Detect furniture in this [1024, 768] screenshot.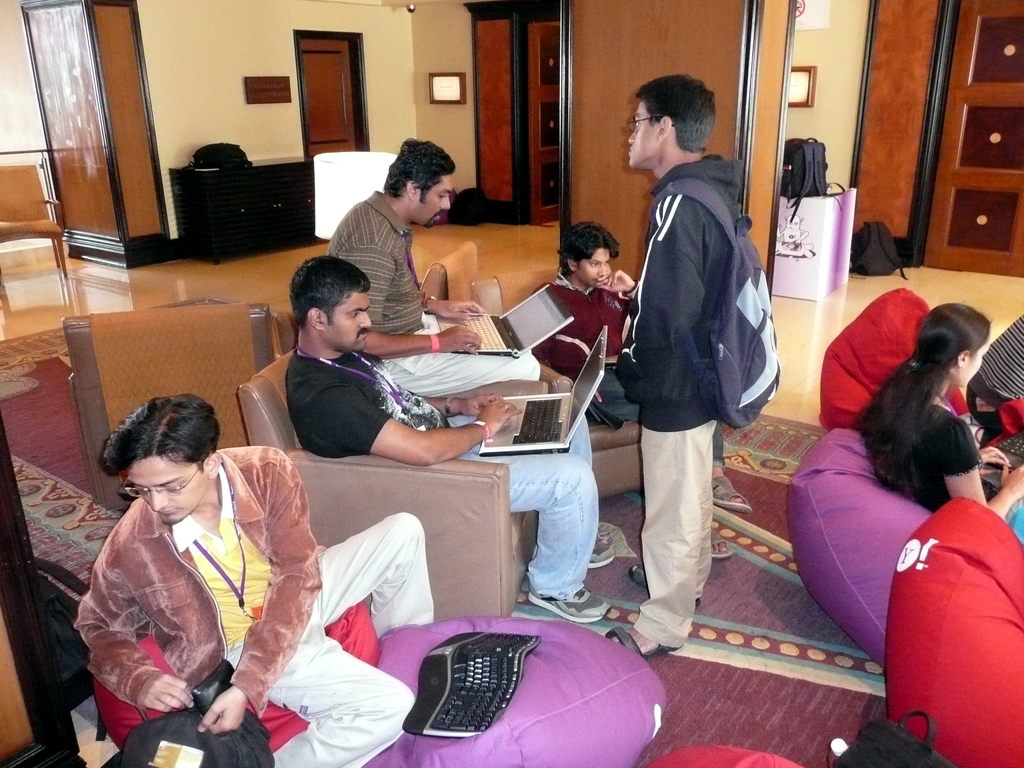
Detection: (left=67, top=300, right=287, bottom=504).
